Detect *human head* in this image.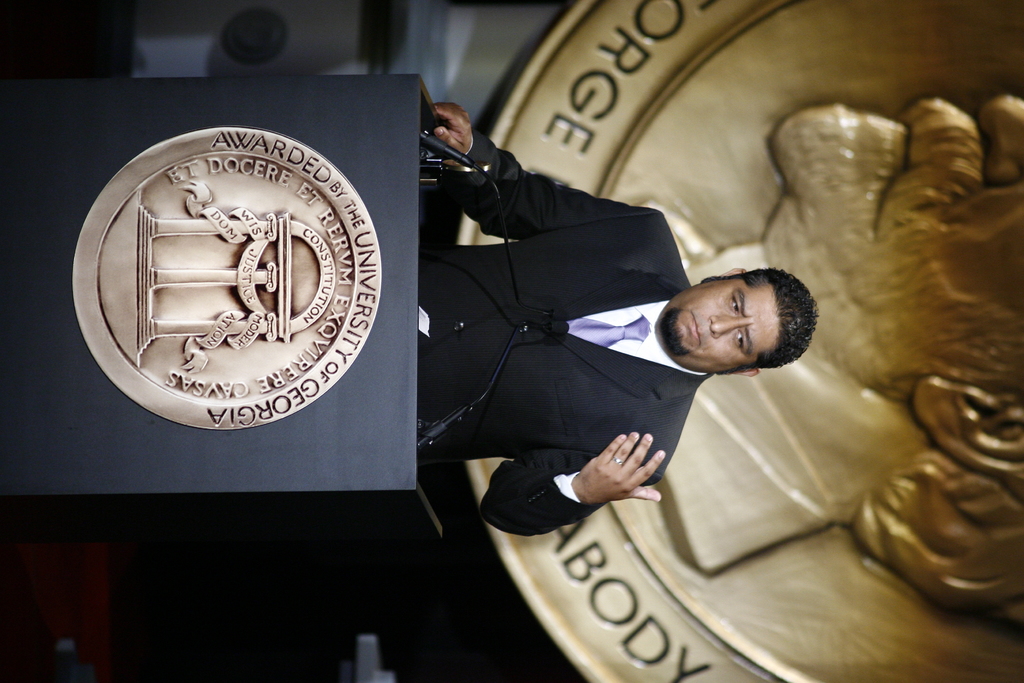
Detection: 655 265 817 378.
